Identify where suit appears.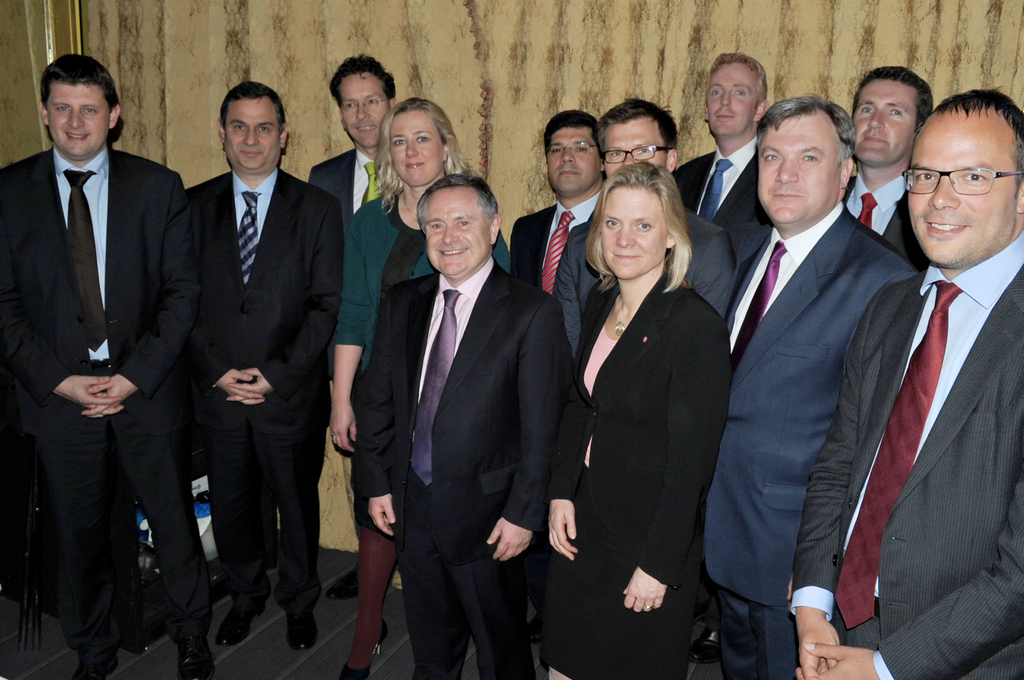
Appears at locate(789, 230, 1023, 679).
